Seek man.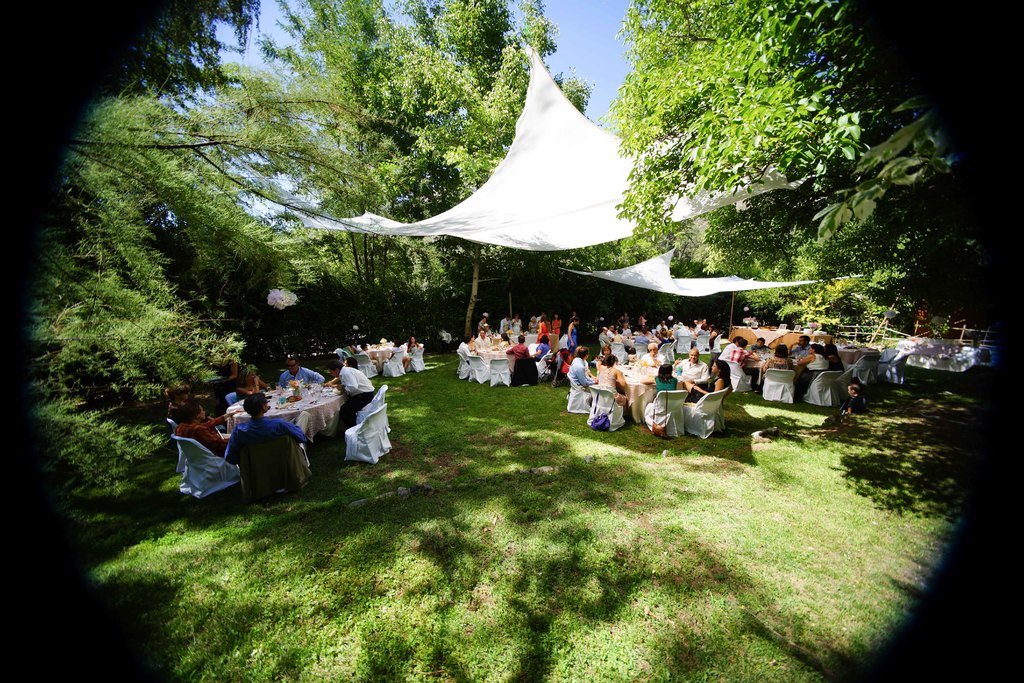
box(168, 400, 228, 518).
